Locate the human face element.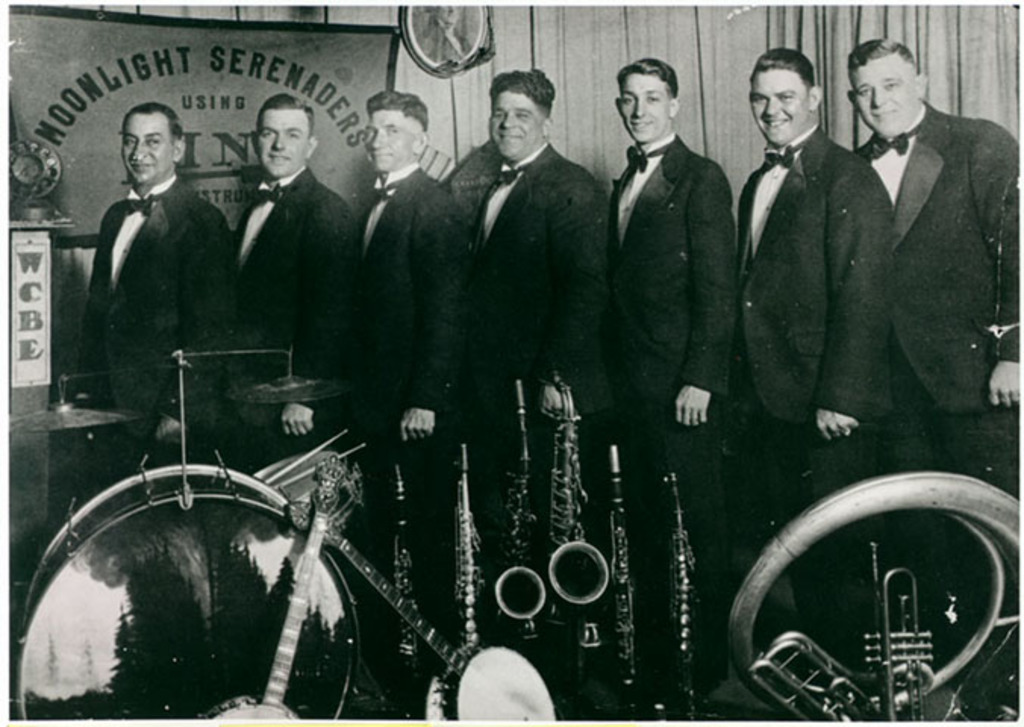
Element bbox: bbox=(488, 92, 542, 158).
